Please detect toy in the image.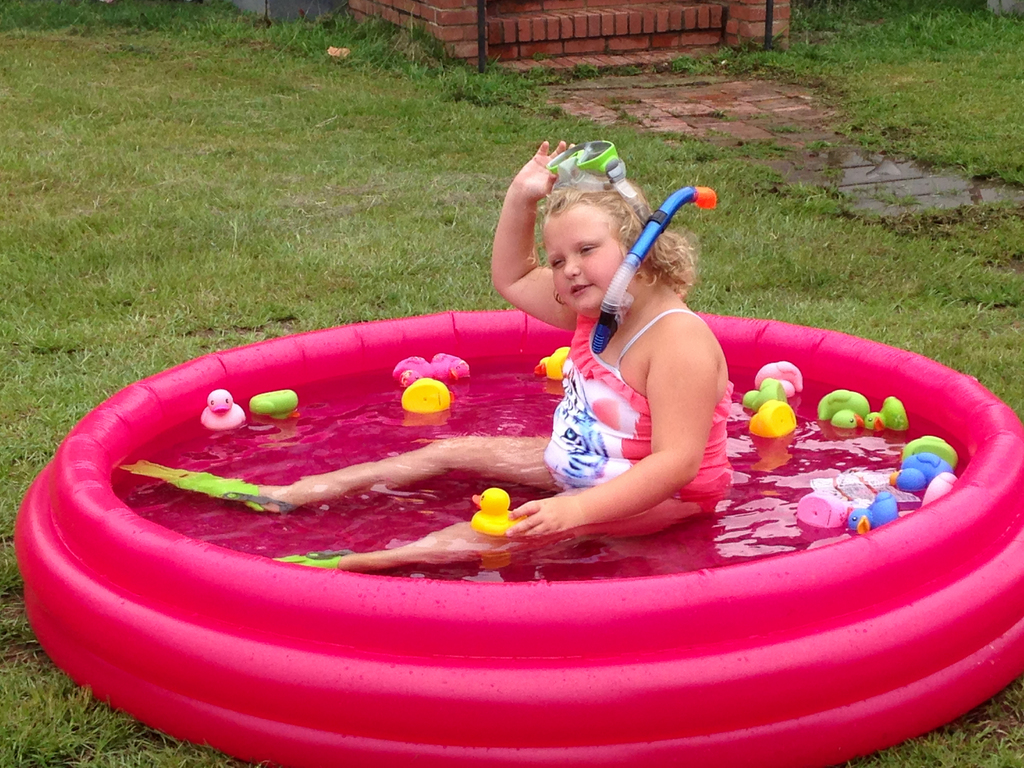
bbox=[866, 396, 908, 431].
